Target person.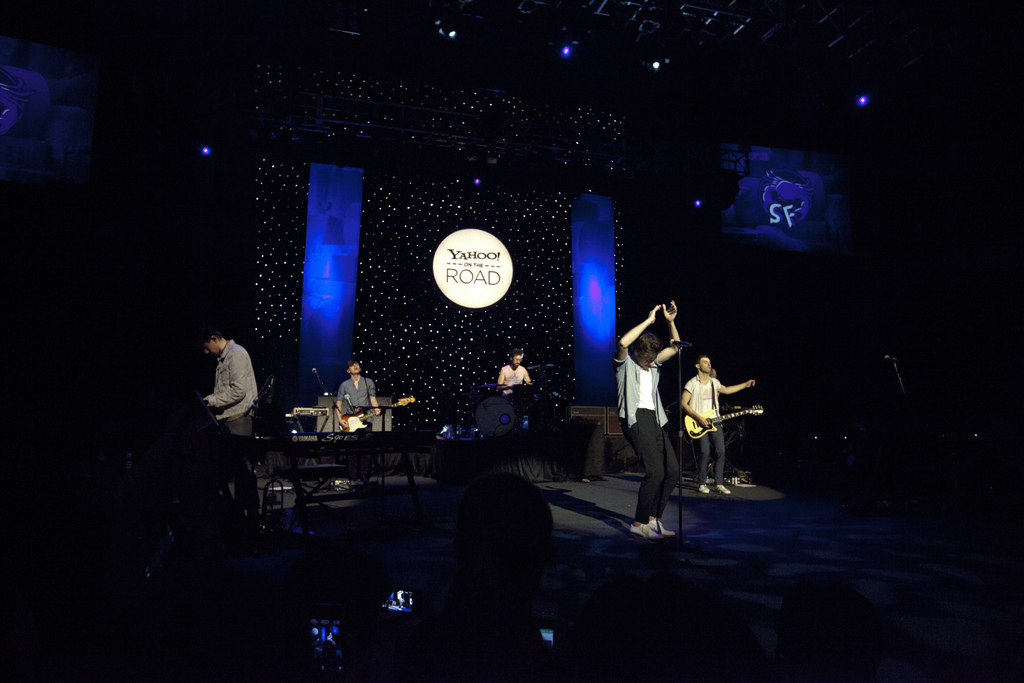
Target region: [x1=495, y1=350, x2=535, y2=400].
